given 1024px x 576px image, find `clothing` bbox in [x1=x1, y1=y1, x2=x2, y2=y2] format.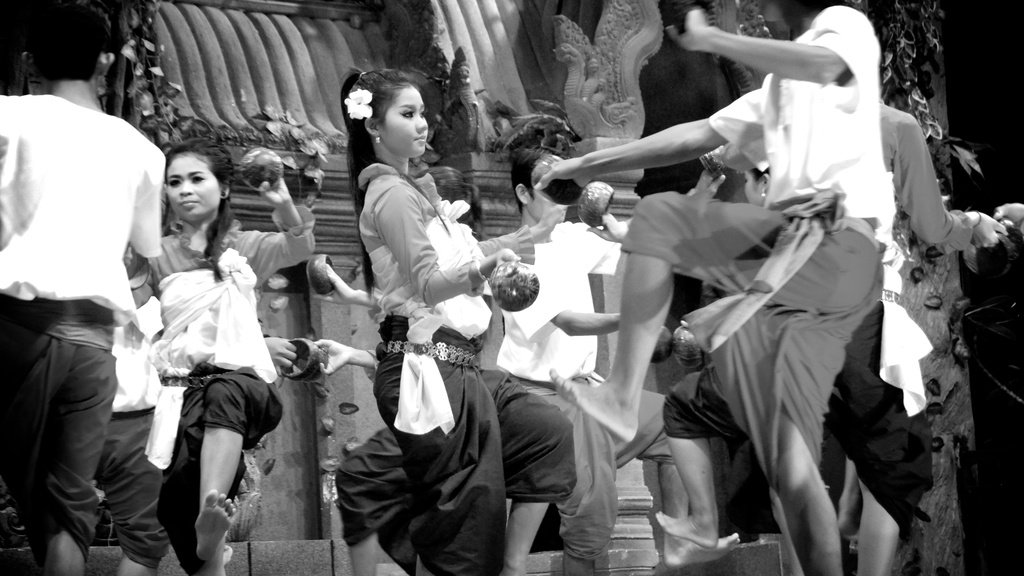
[x1=96, y1=401, x2=170, y2=573].
